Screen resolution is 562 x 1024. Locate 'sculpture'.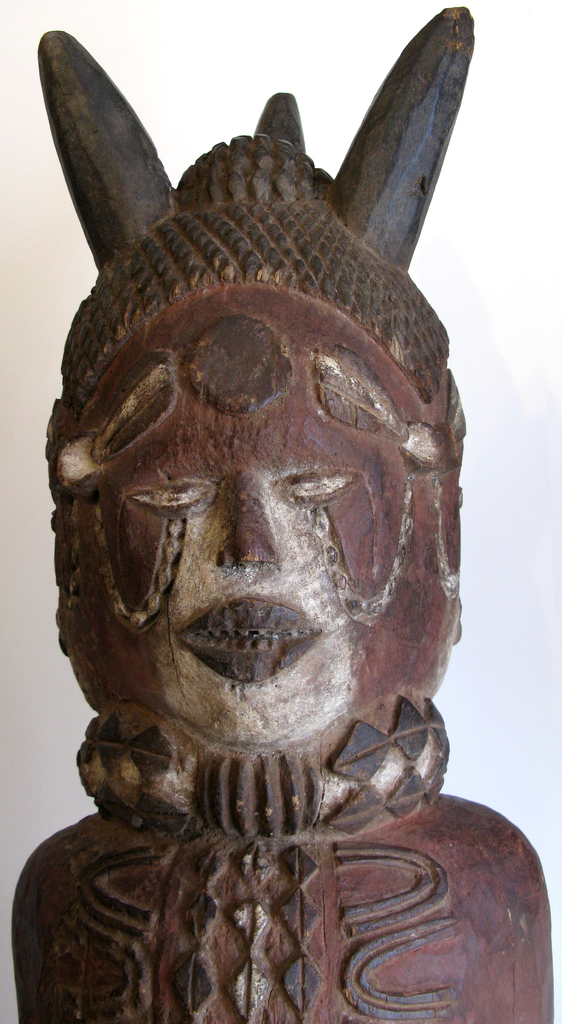
11,0,501,1023.
